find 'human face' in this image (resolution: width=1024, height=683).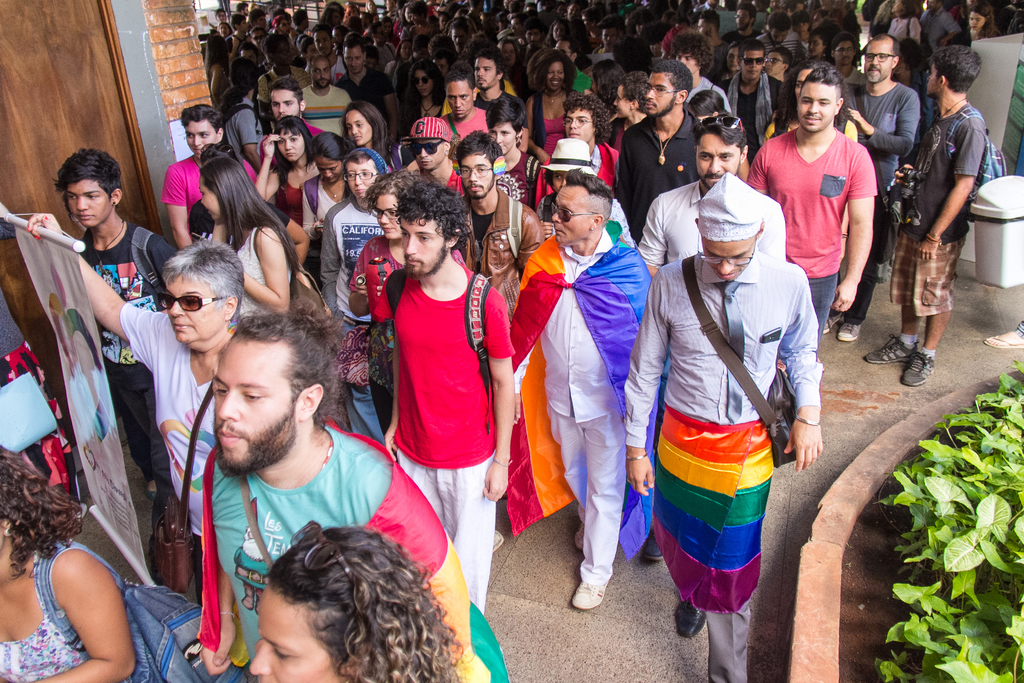
401,39,412,60.
